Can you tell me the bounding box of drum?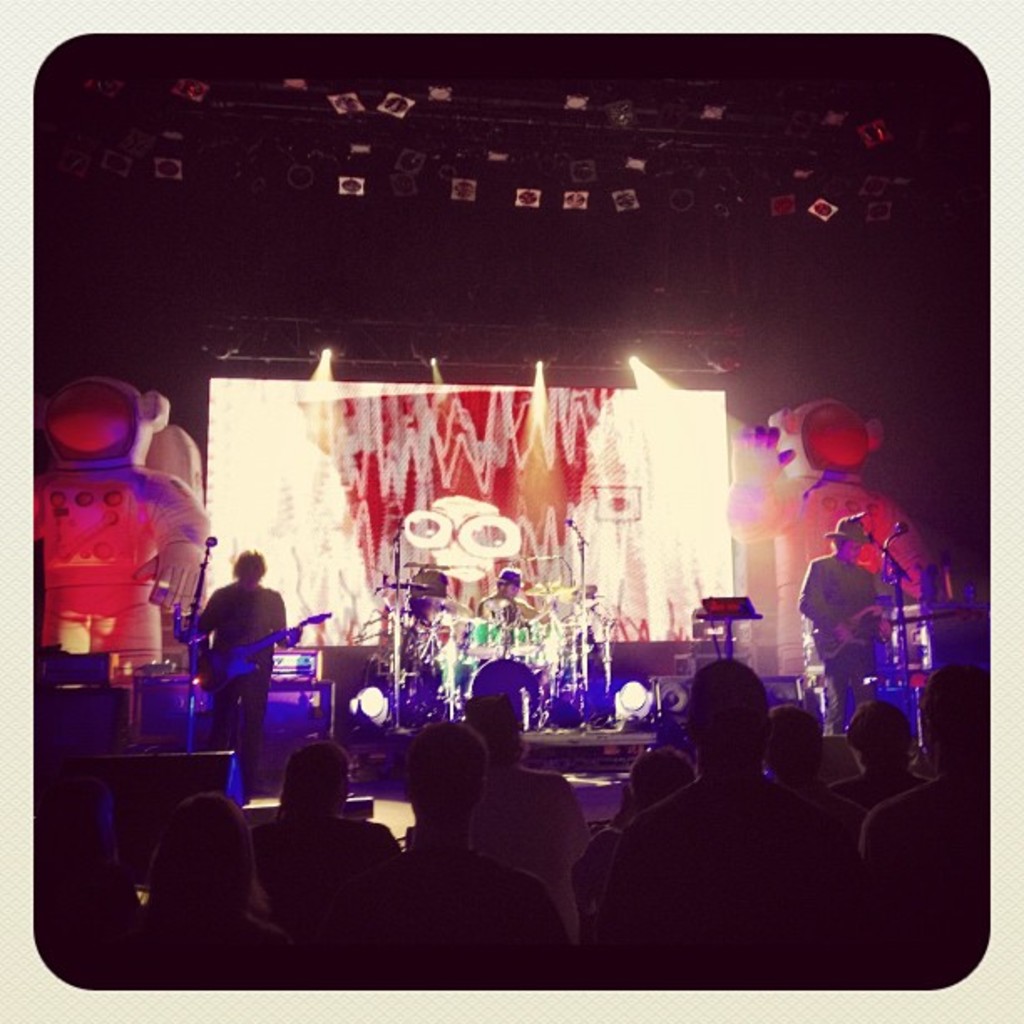
box(438, 653, 475, 686).
